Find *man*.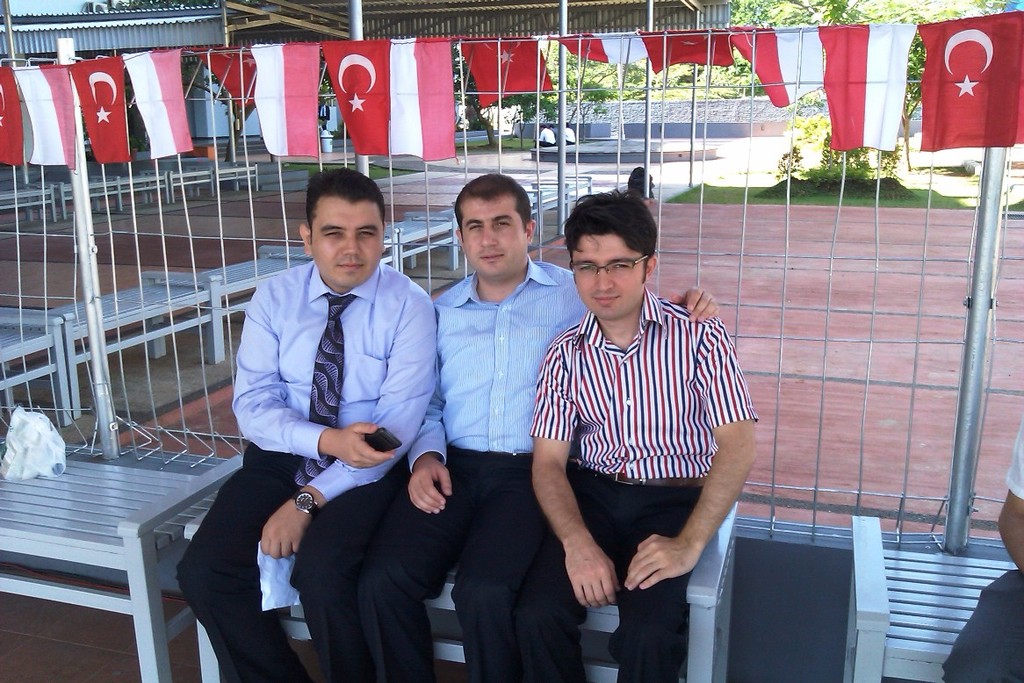
559 119 573 147.
